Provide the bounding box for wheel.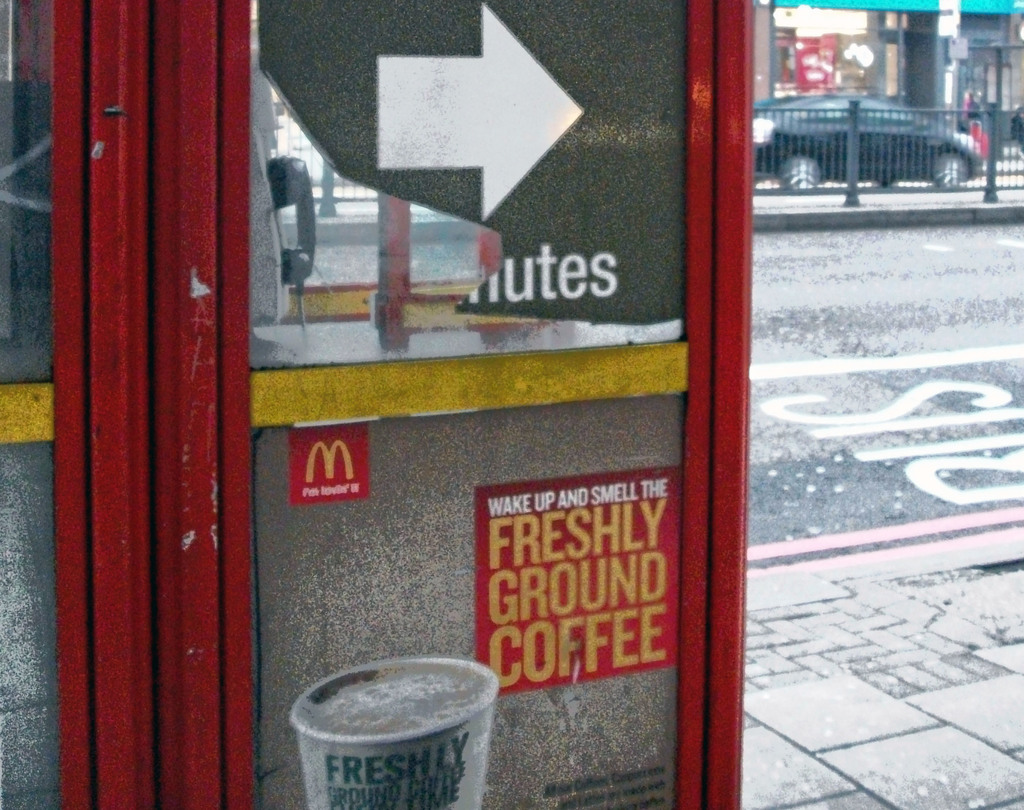
927,149,966,182.
